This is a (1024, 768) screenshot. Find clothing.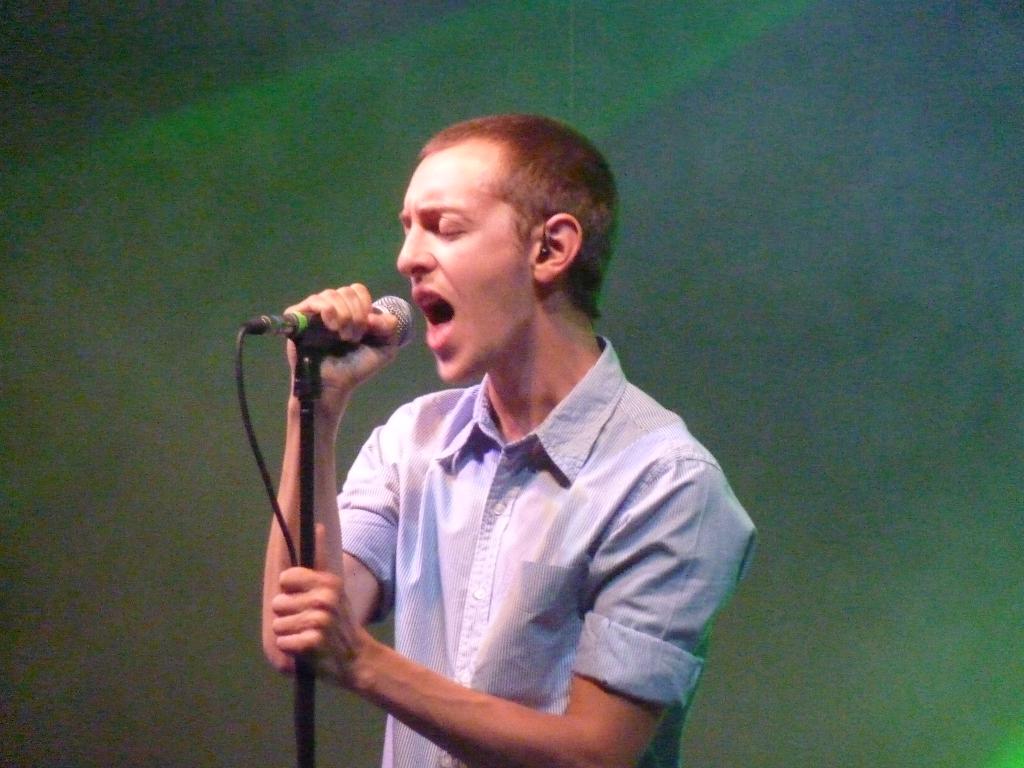
Bounding box: x1=332, y1=335, x2=761, y2=767.
